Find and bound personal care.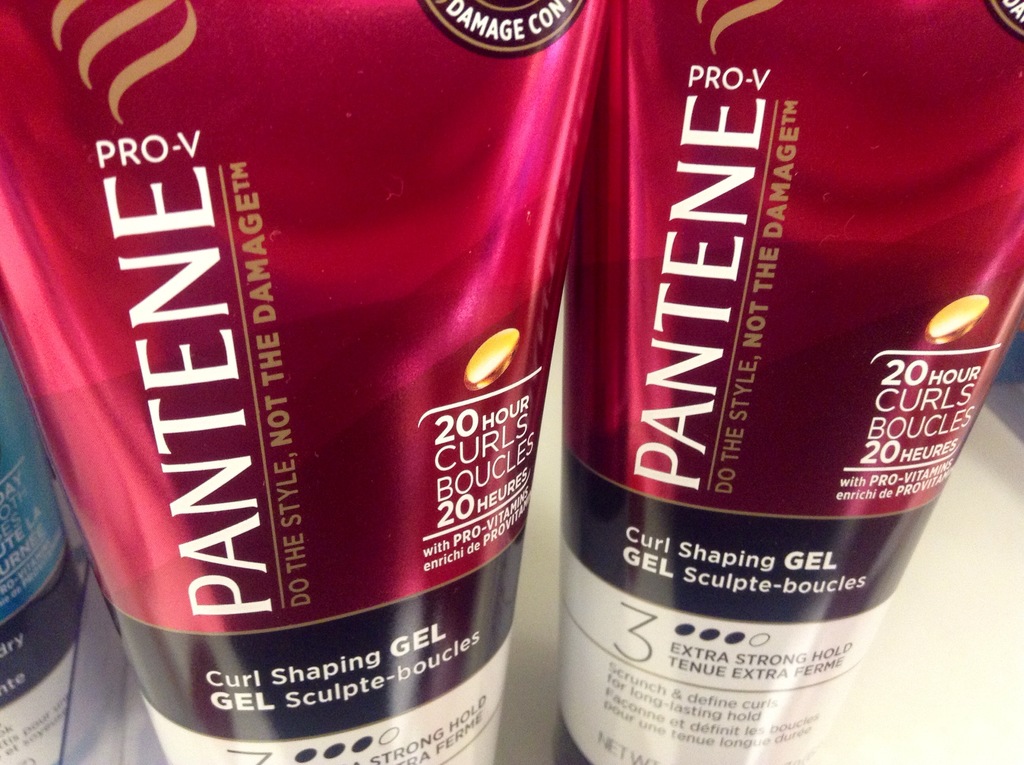
Bound: locate(565, 3, 1023, 764).
